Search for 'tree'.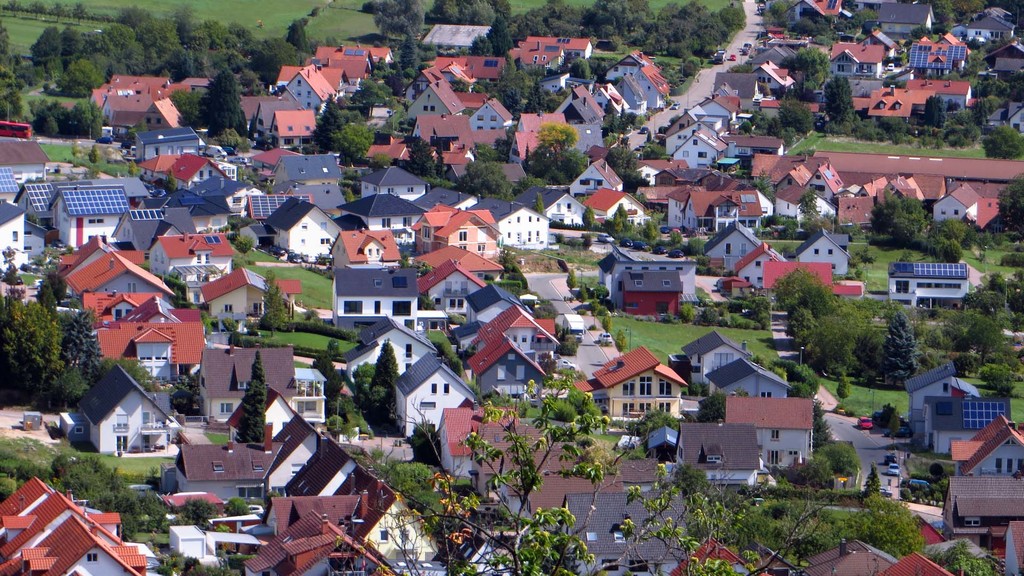
Found at [left=474, top=58, right=562, bottom=122].
